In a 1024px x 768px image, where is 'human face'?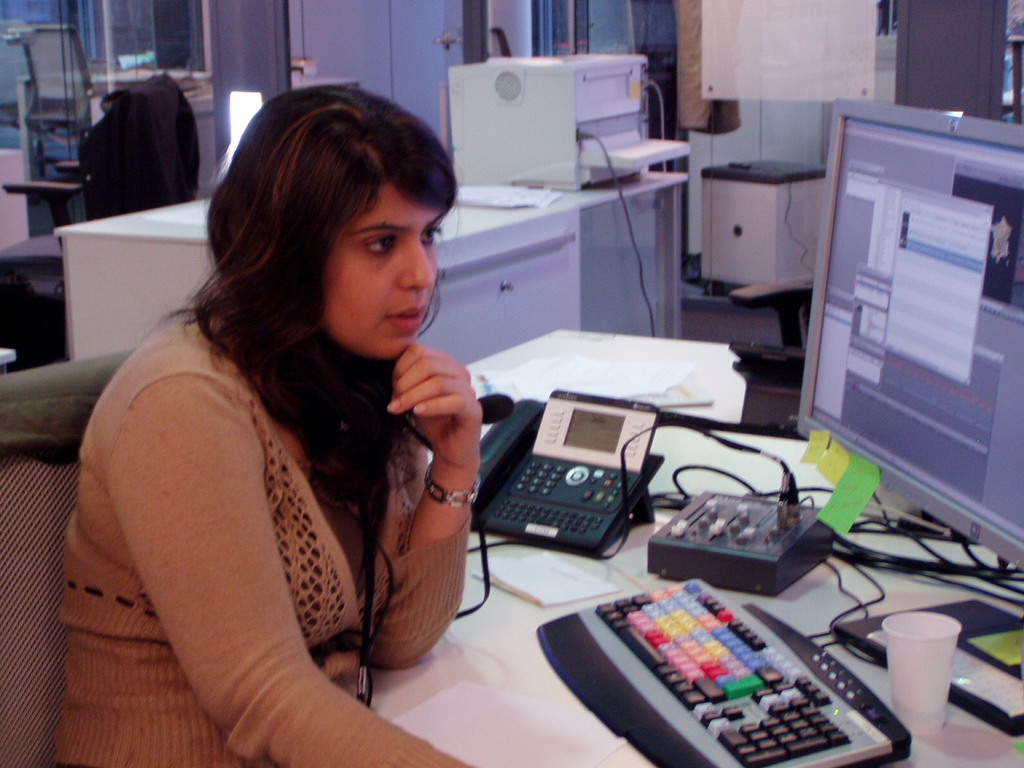
(left=333, top=176, right=438, bottom=355).
